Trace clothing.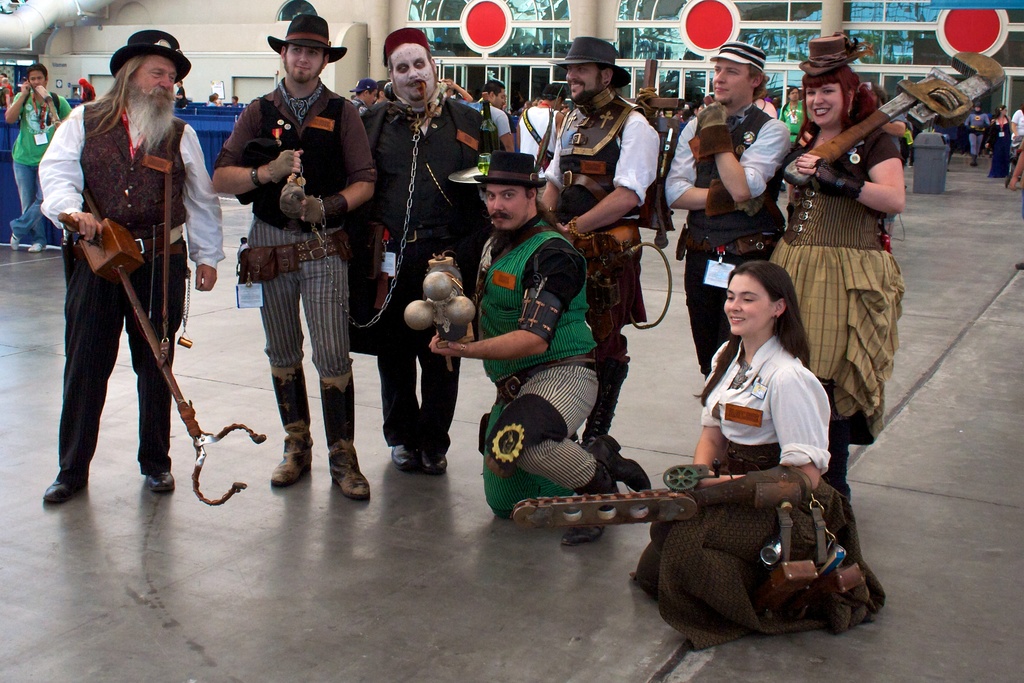
Traced to left=762, top=97, right=888, bottom=445.
